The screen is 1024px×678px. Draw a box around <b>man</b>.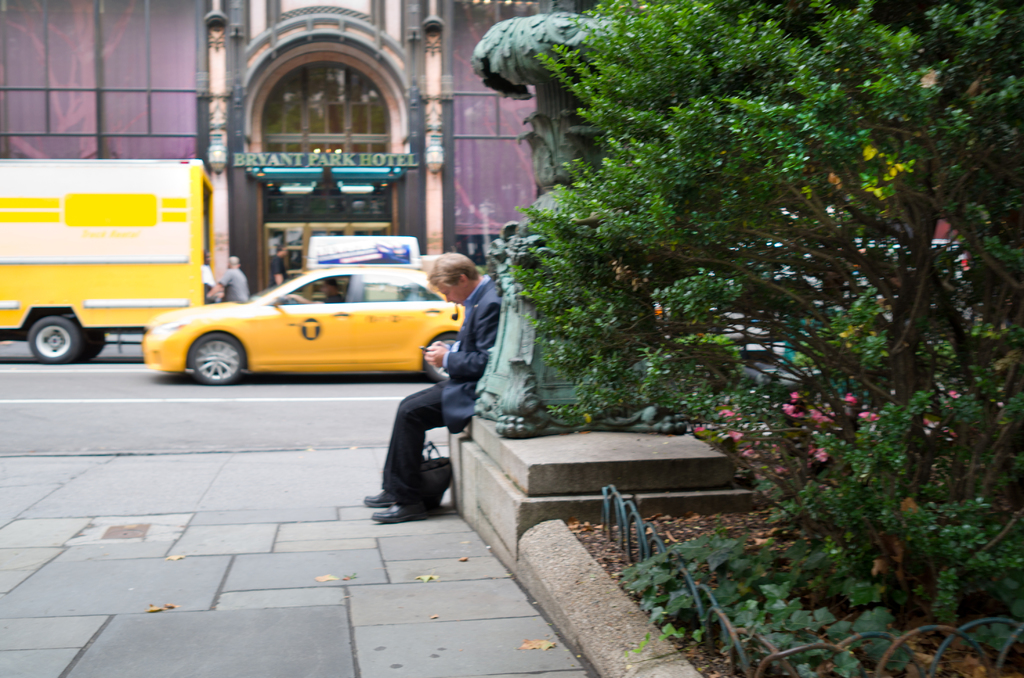
[362,252,503,524].
